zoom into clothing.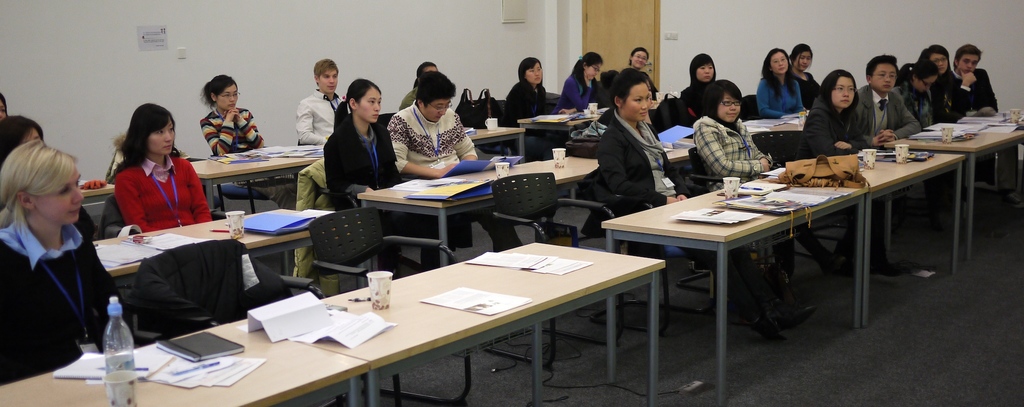
Zoom target: l=593, t=106, r=748, b=322.
